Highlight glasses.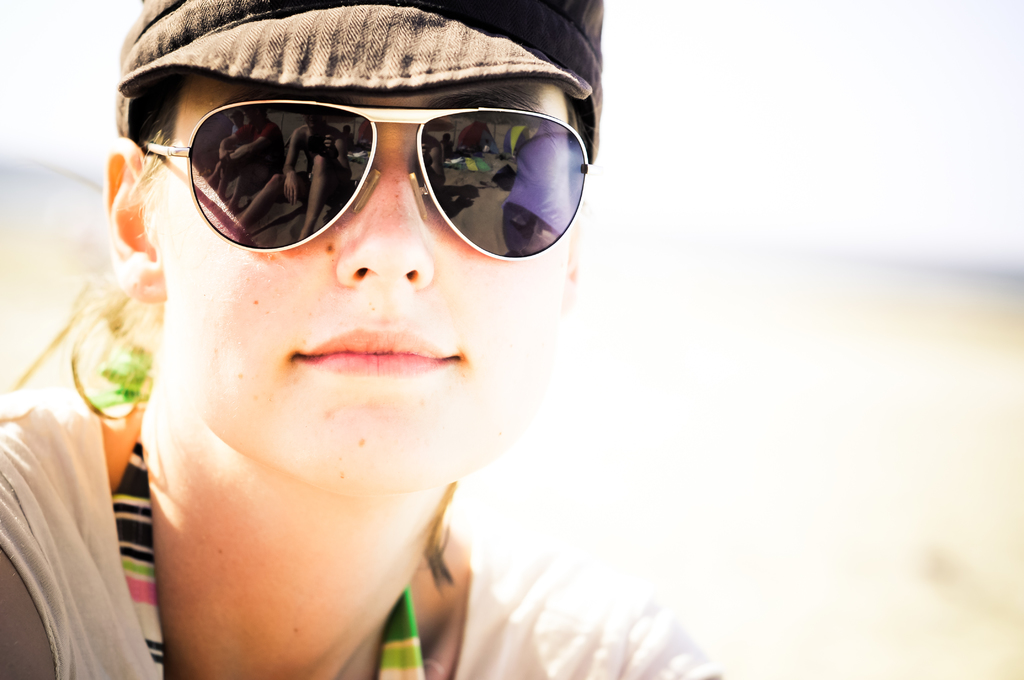
Highlighted region: Rect(141, 95, 595, 259).
